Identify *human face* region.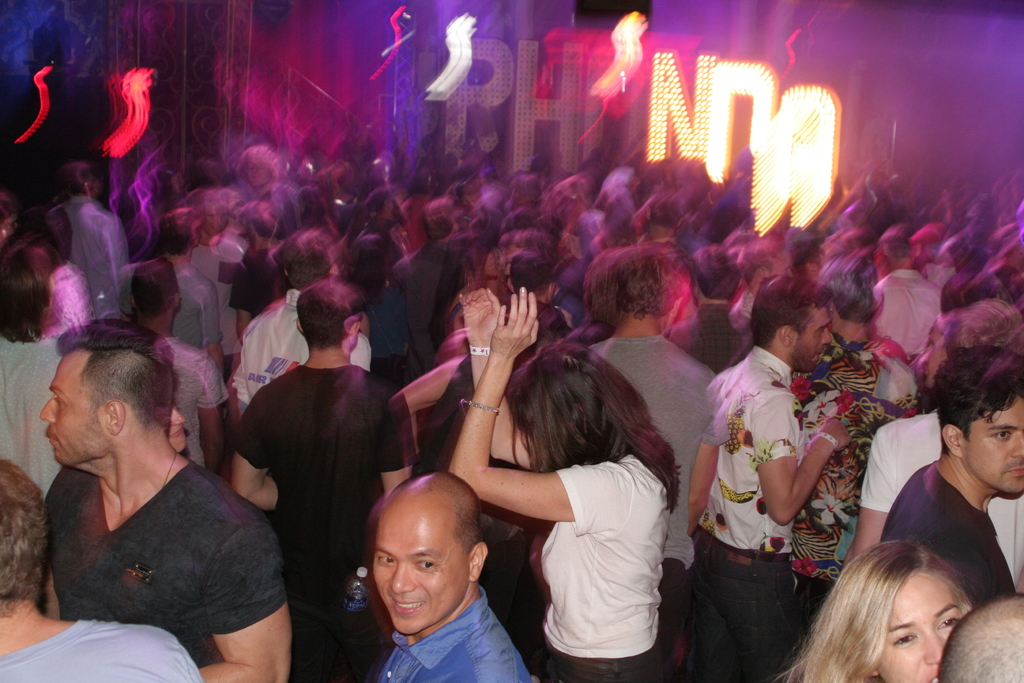
Region: 958/393/1023/493.
